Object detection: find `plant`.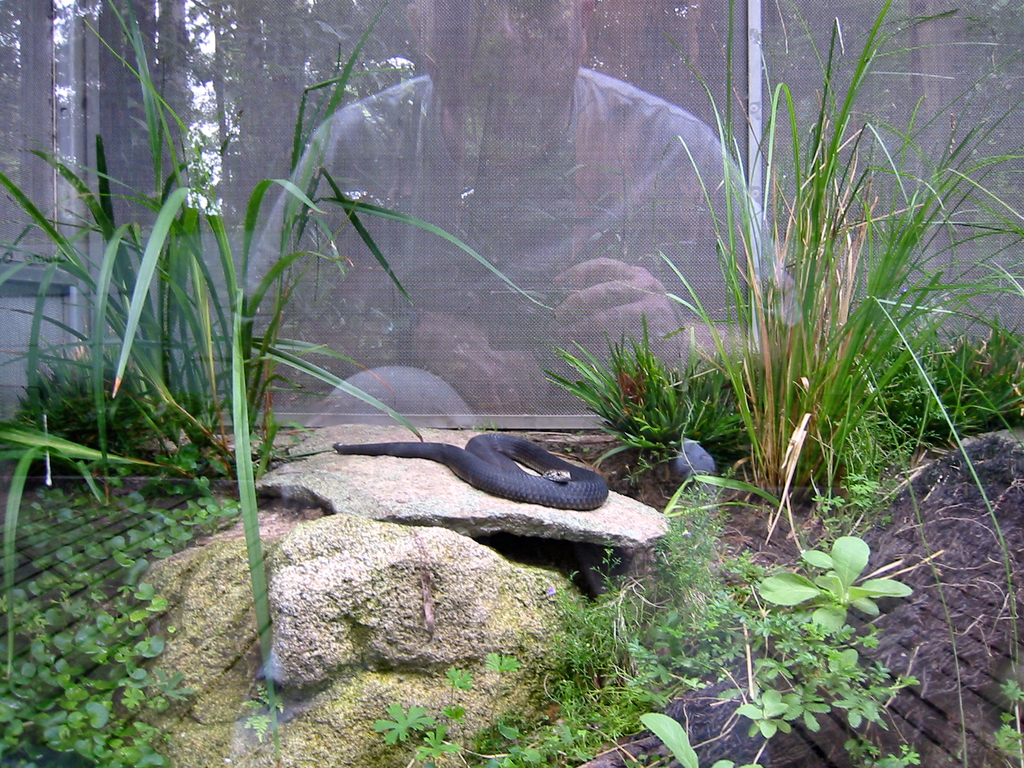
bbox(235, 681, 296, 755).
